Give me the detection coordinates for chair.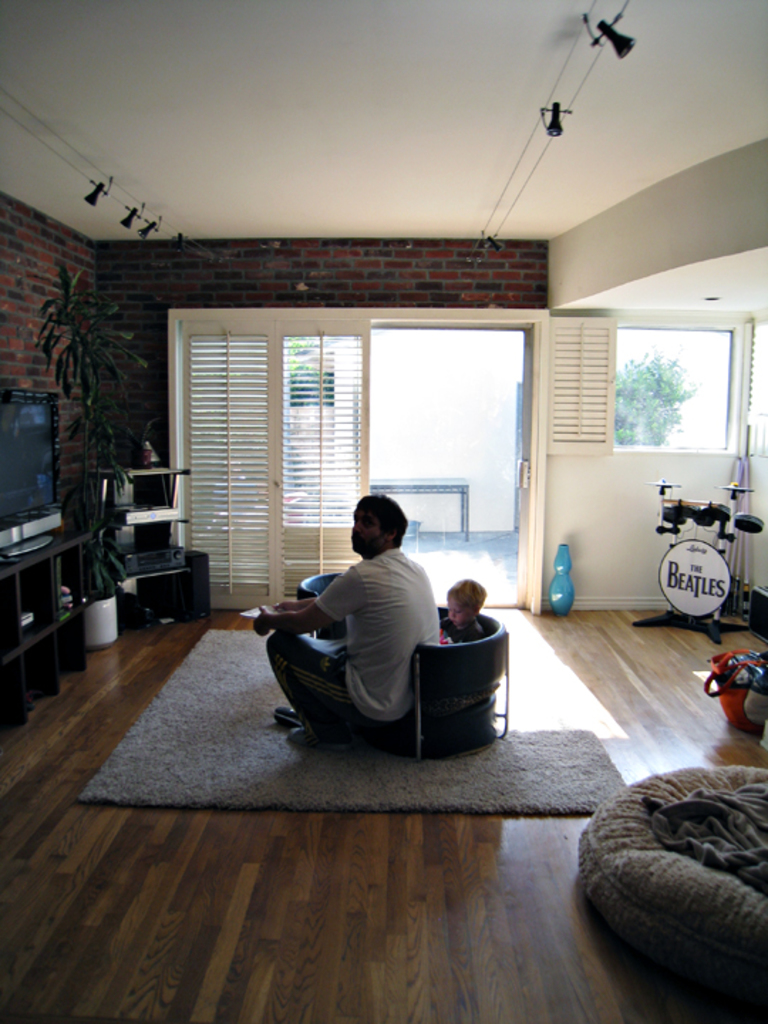
left=395, top=604, right=509, bottom=782.
